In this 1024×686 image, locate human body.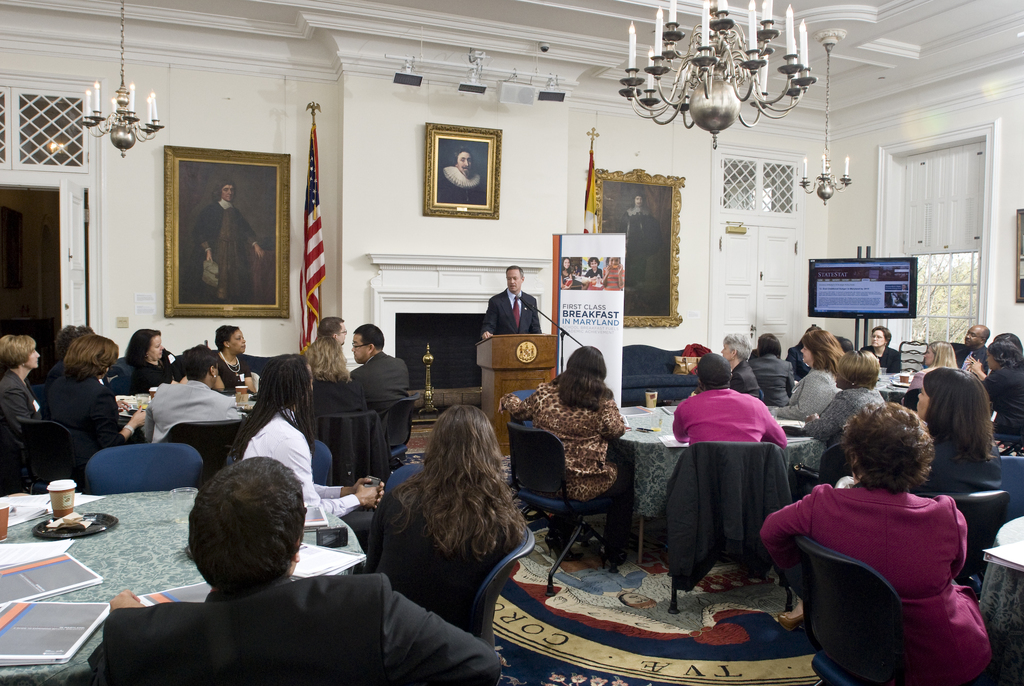
Bounding box: Rect(500, 375, 628, 561).
